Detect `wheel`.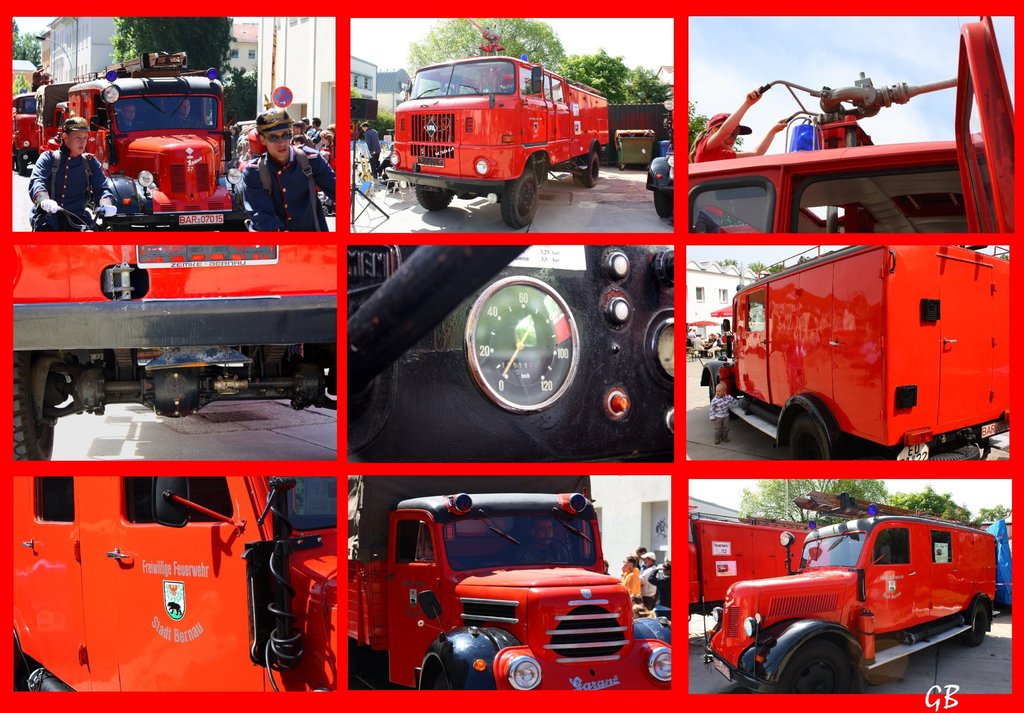
Detected at region(649, 187, 673, 220).
